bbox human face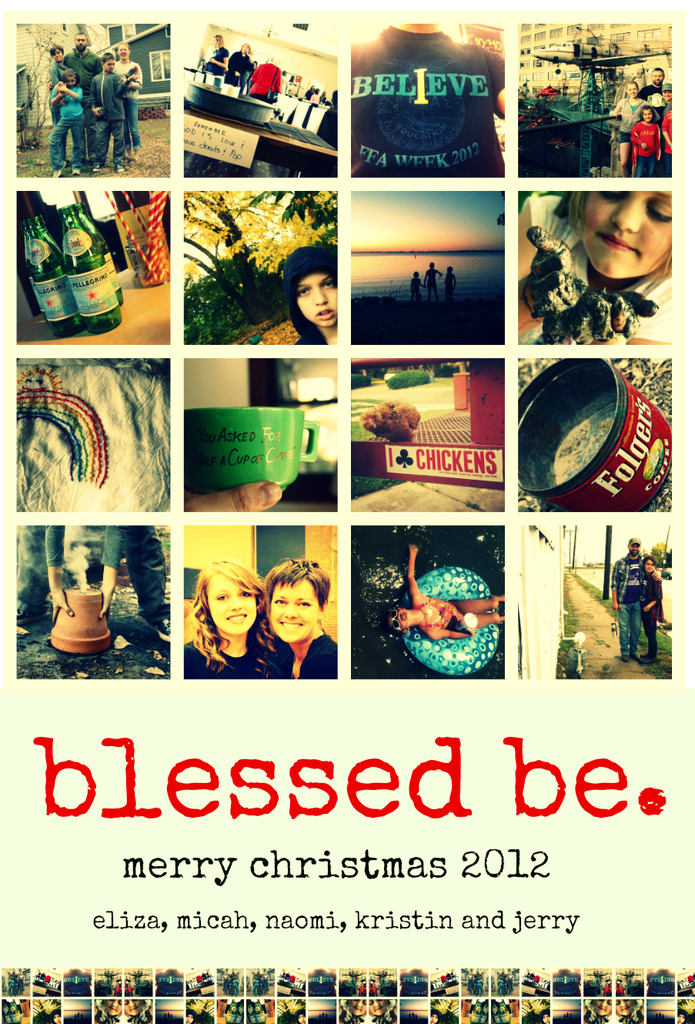
209, 576, 254, 632
